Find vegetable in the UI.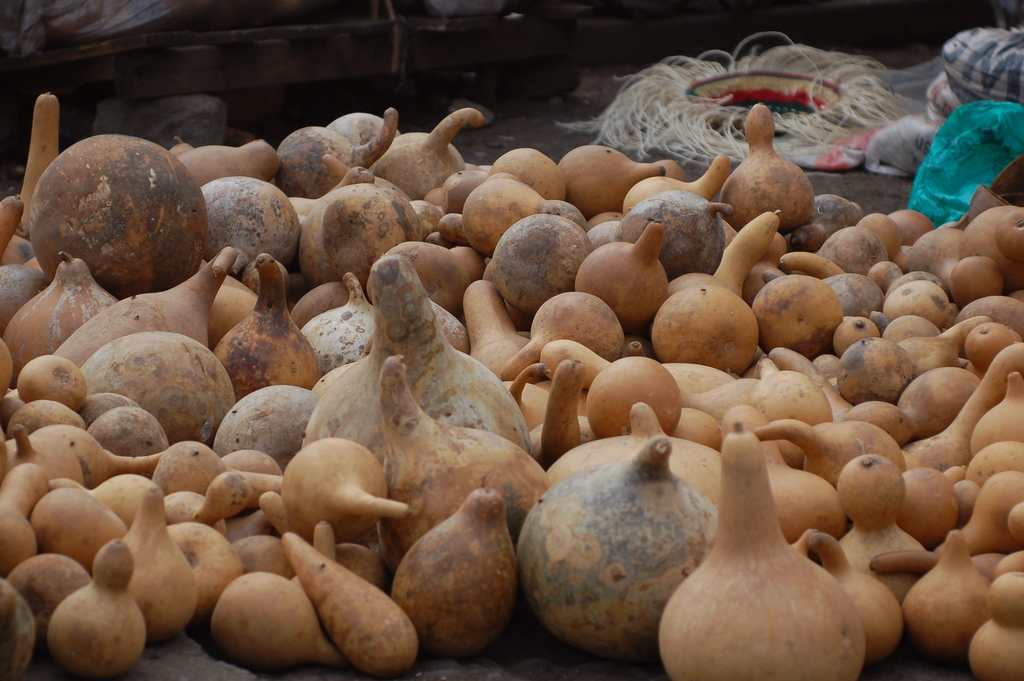
UI element at x1=384 y1=493 x2=520 y2=647.
